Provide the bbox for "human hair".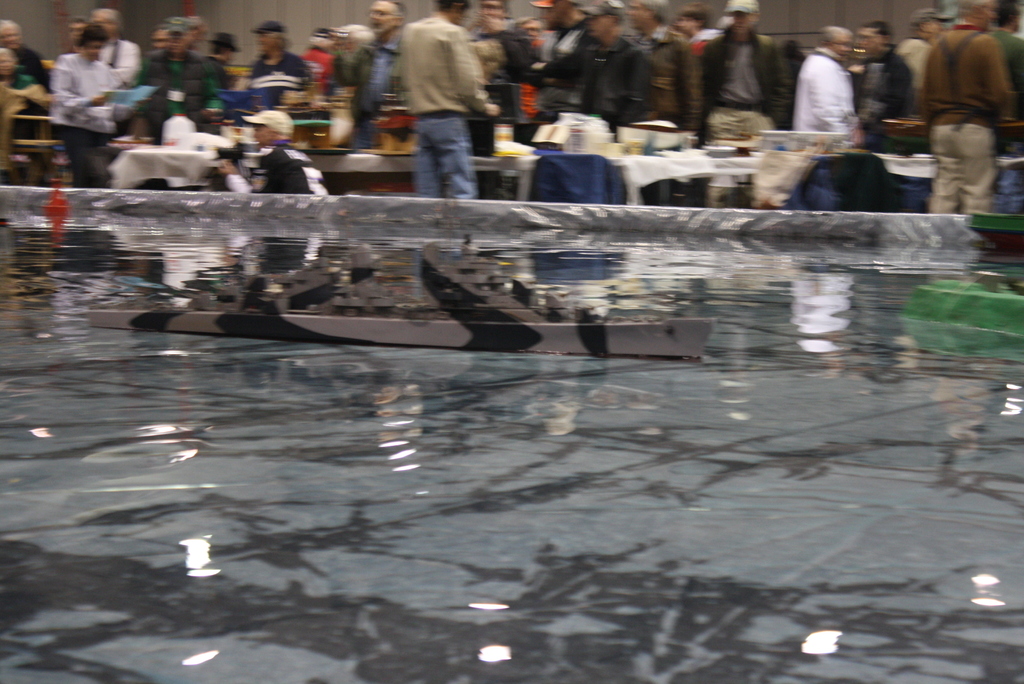
268, 35, 286, 57.
